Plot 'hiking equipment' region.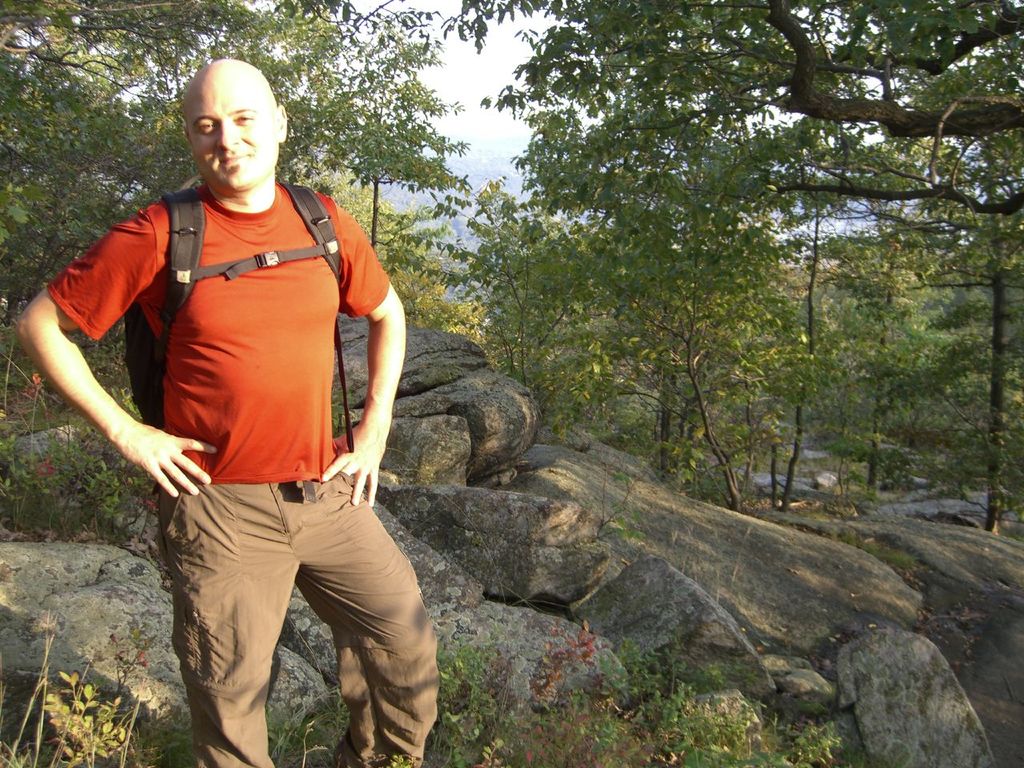
Plotted at <box>119,179,357,493</box>.
